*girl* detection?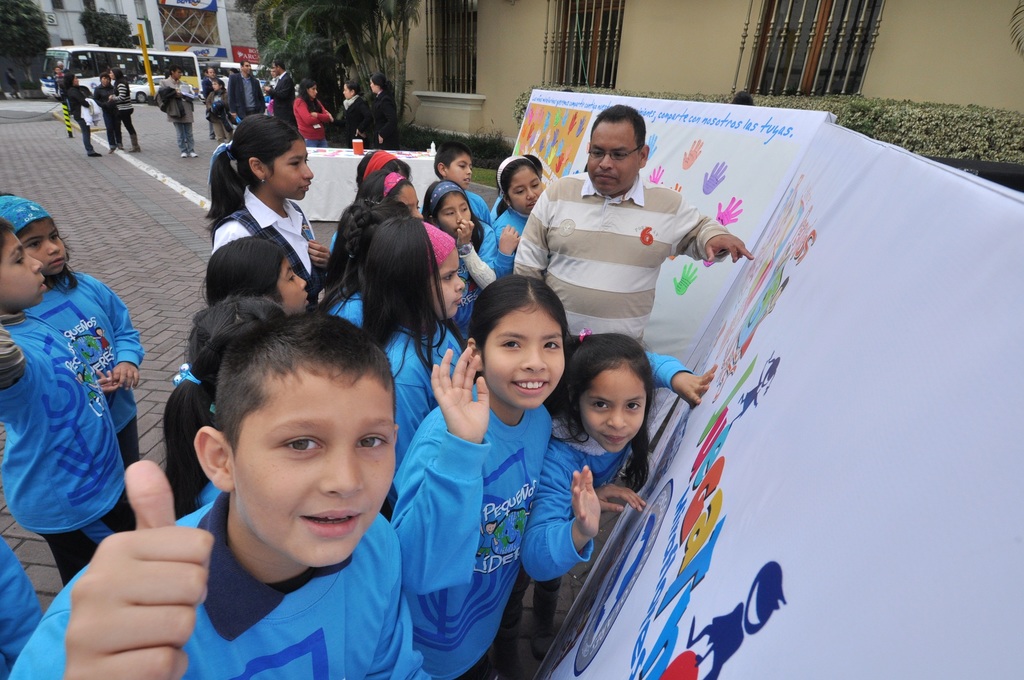
<bbox>203, 234, 314, 318</bbox>
